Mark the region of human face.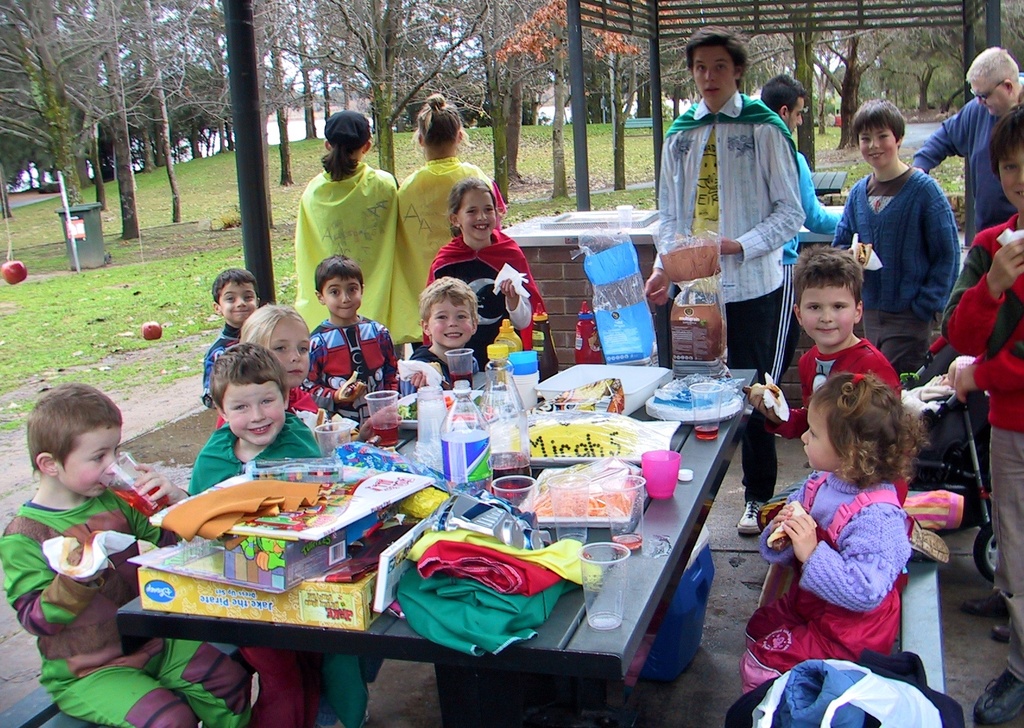
Region: crop(428, 298, 476, 347).
